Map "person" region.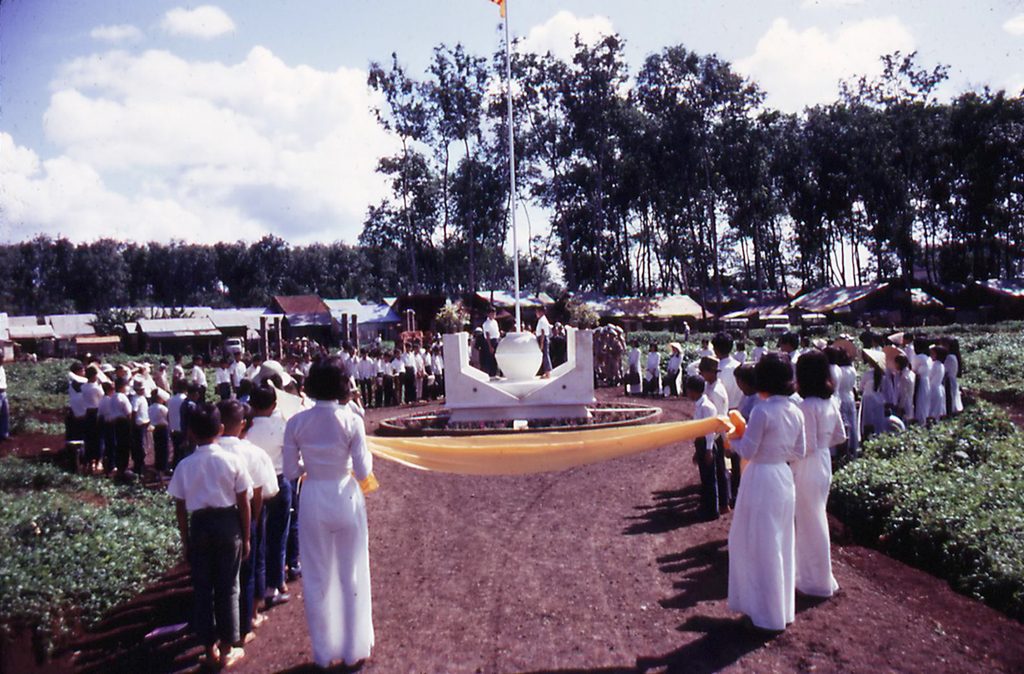
Mapped to {"x1": 390, "y1": 345, "x2": 408, "y2": 400}.
